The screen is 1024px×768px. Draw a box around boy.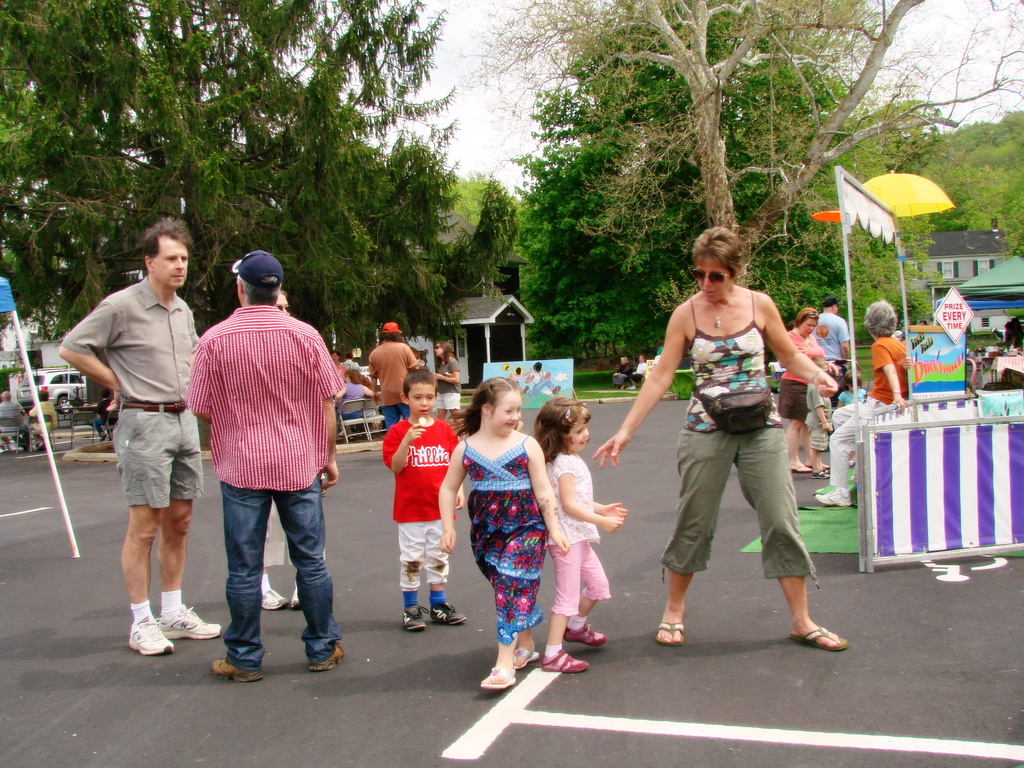
370:367:457:661.
